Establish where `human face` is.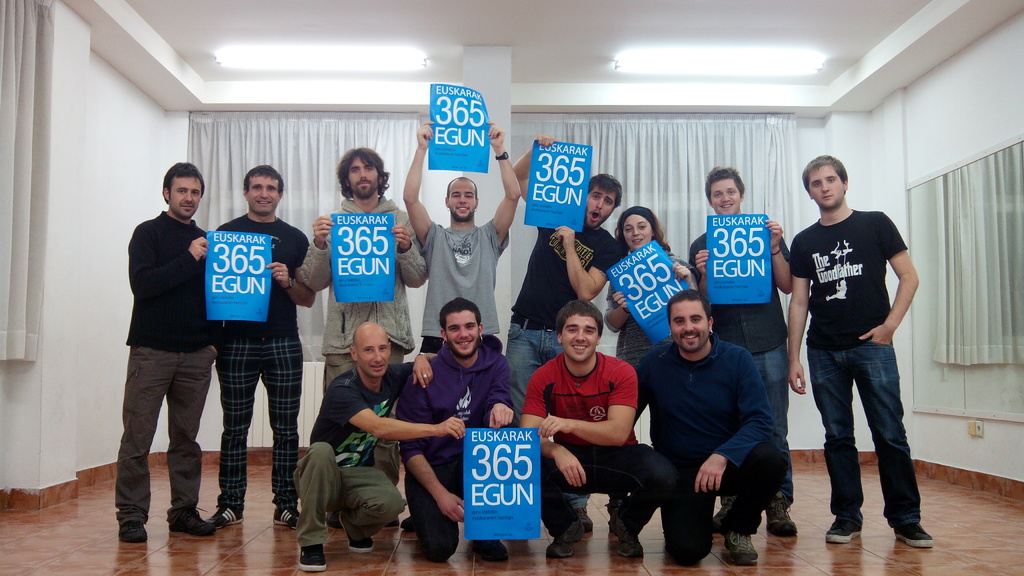
Established at (621,212,655,250).
